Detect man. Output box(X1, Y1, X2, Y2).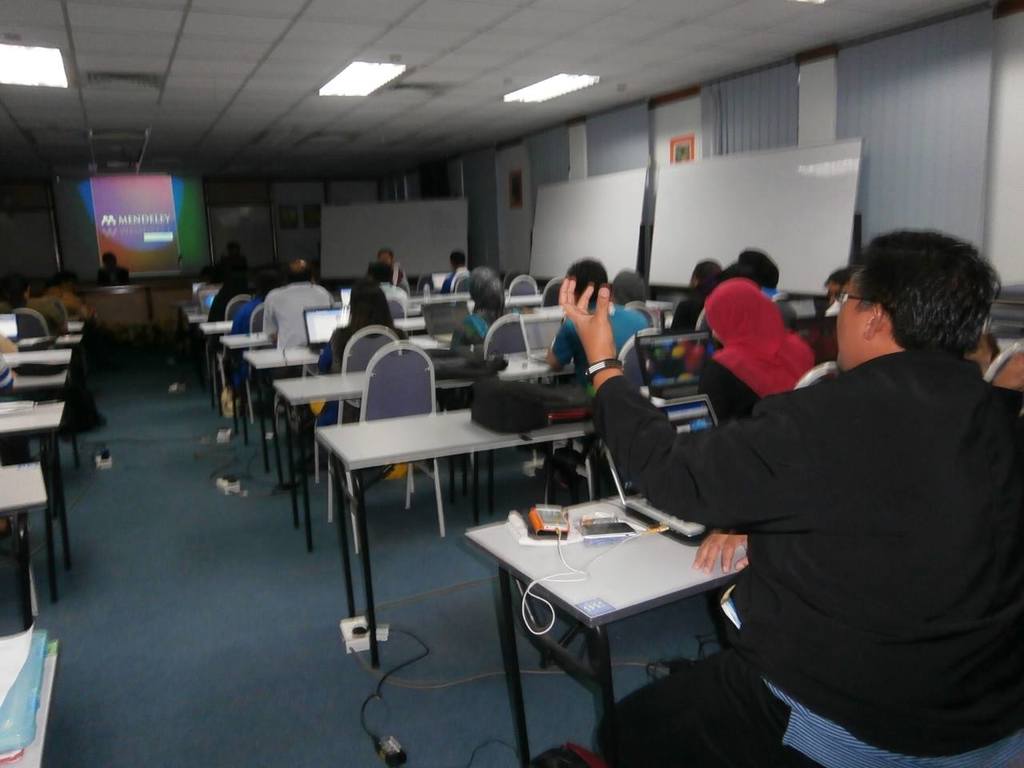
box(264, 264, 336, 352).
